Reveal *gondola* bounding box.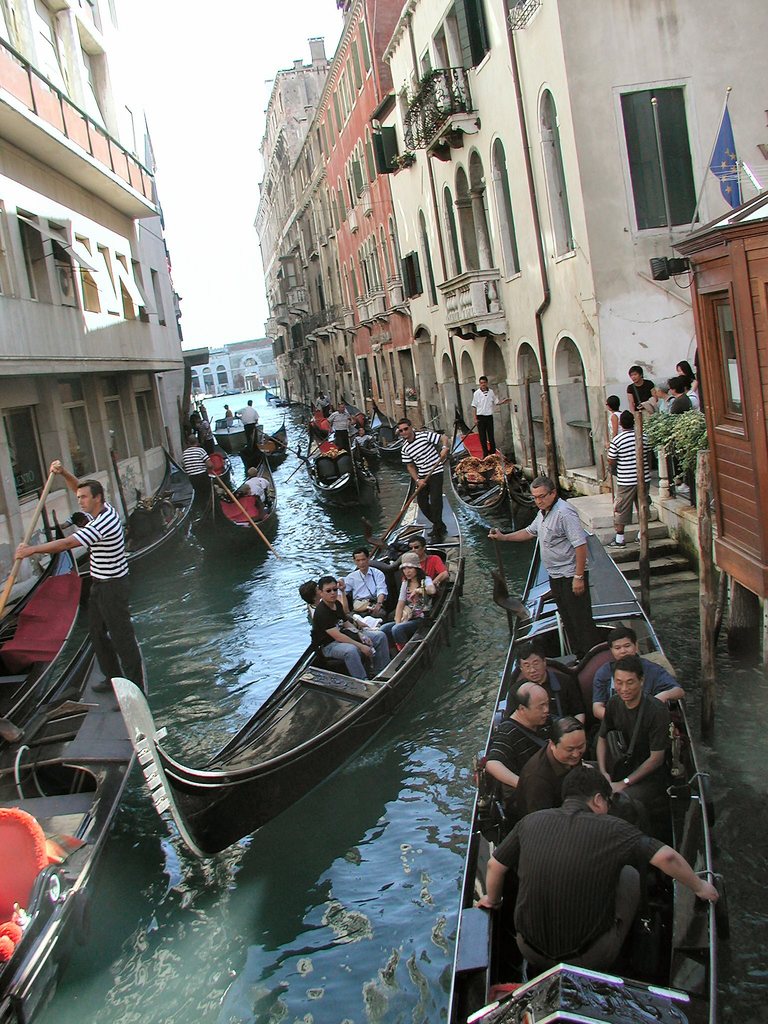
Revealed: (0,506,83,746).
